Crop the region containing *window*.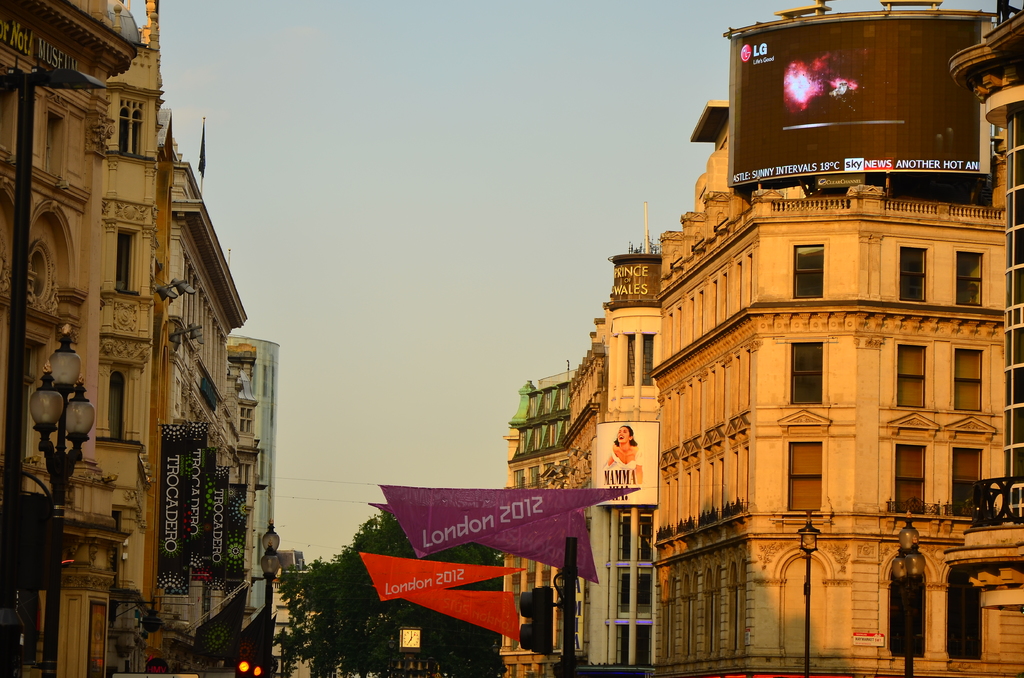
Crop region: [957, 252, 987, 310].
